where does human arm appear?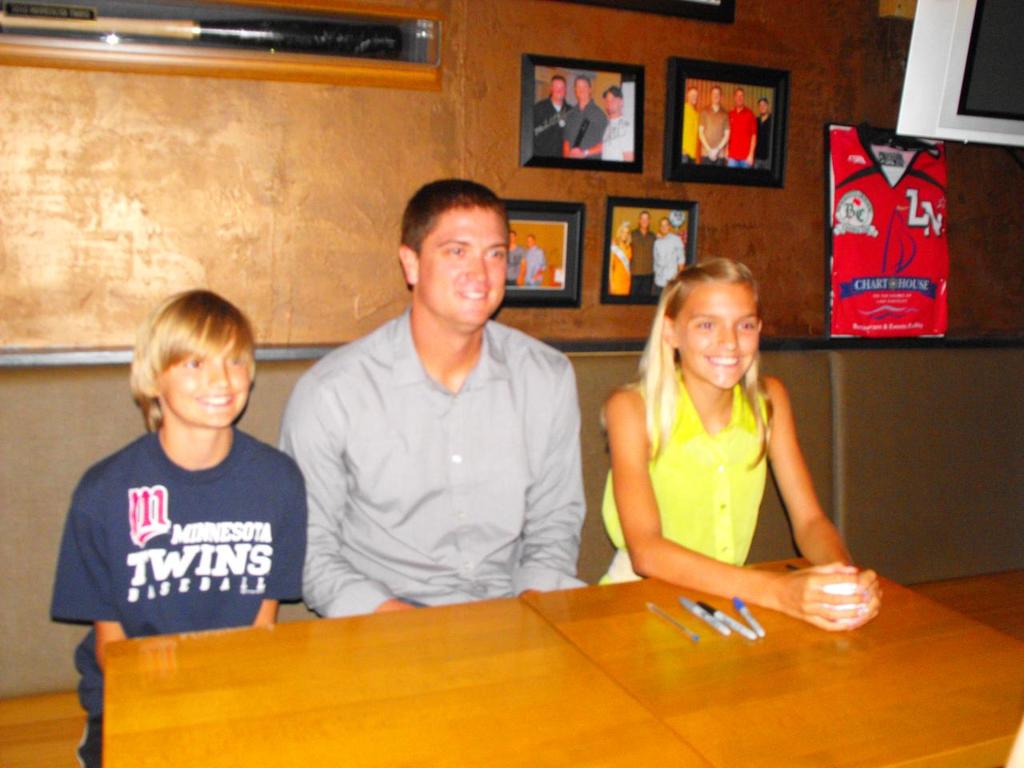
Appears at [x1=750, y1=111, x2=754, y2=166].
